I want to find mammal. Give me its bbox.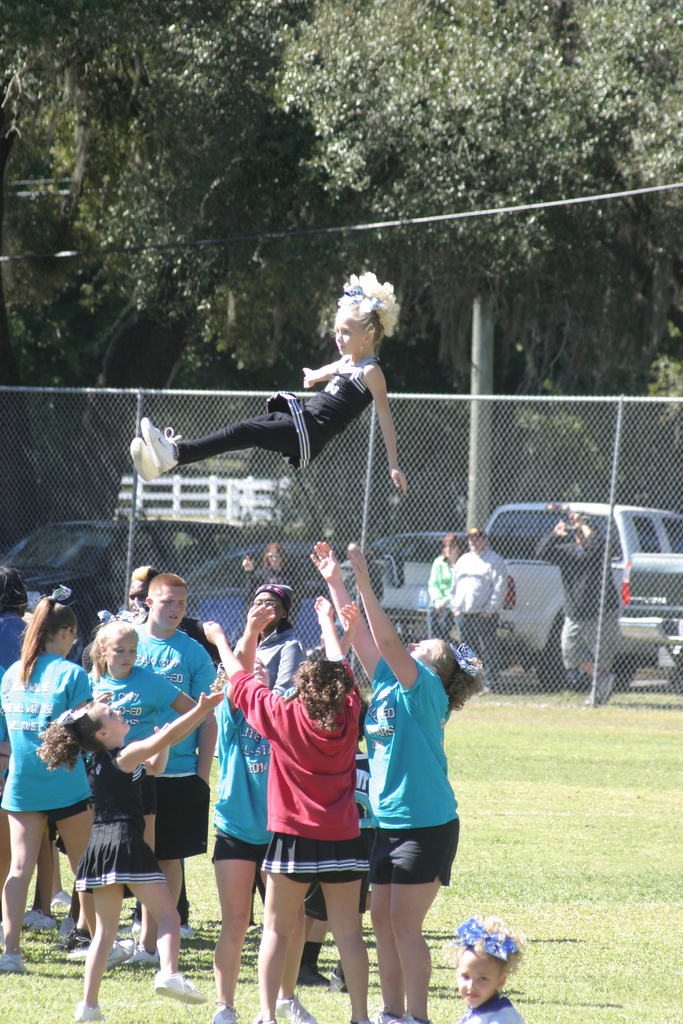
<box>447,911,527,1023</box>.
